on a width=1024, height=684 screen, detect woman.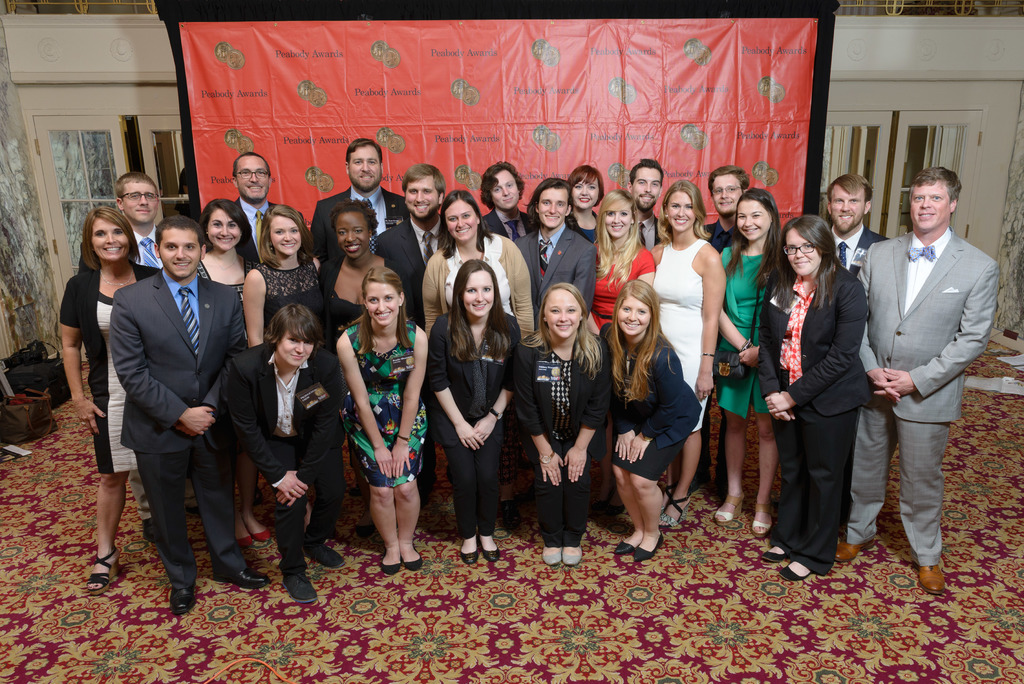
l=425, t=190, r=534, b=518.
